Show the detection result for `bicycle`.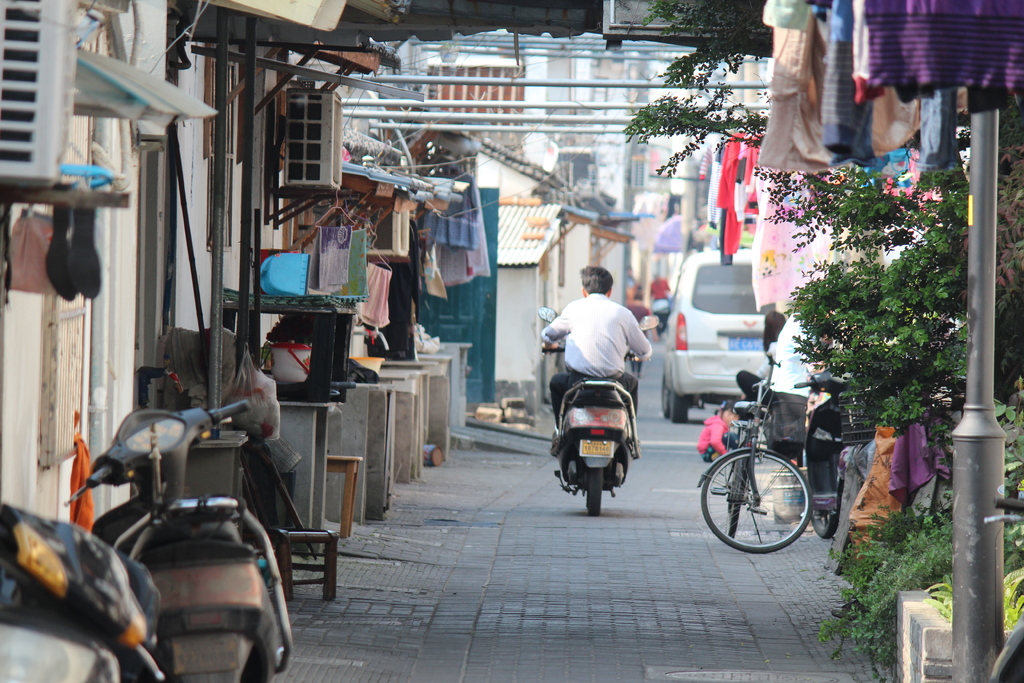
(703, 368, 851, 561).
